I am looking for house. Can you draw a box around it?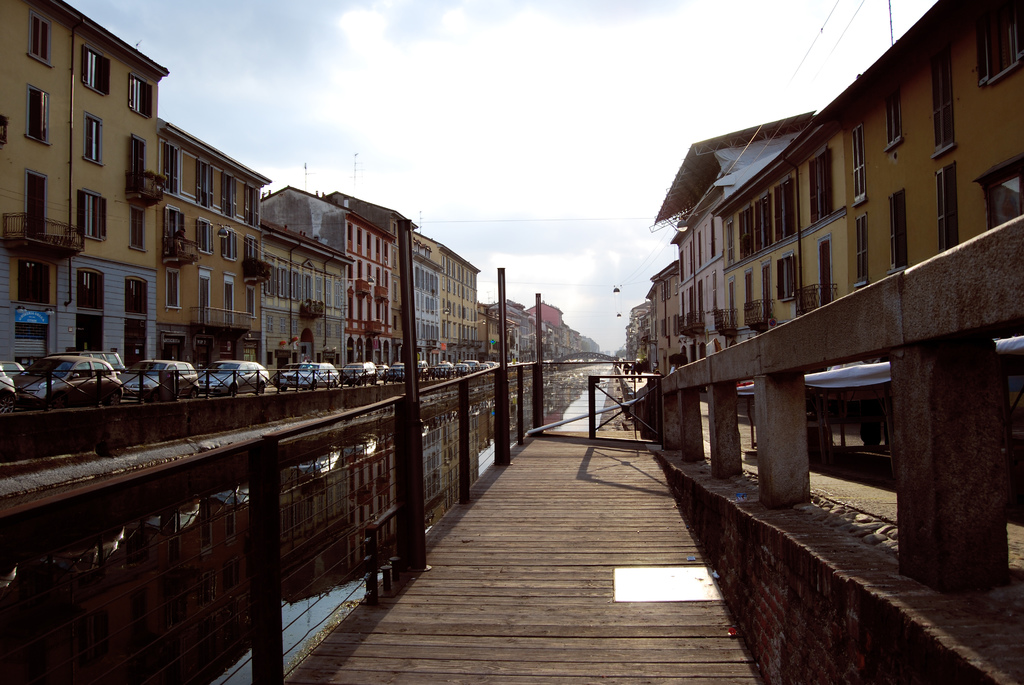
Sure, the bounding box is [left=710, top=0, right=1023, bottom=356].
